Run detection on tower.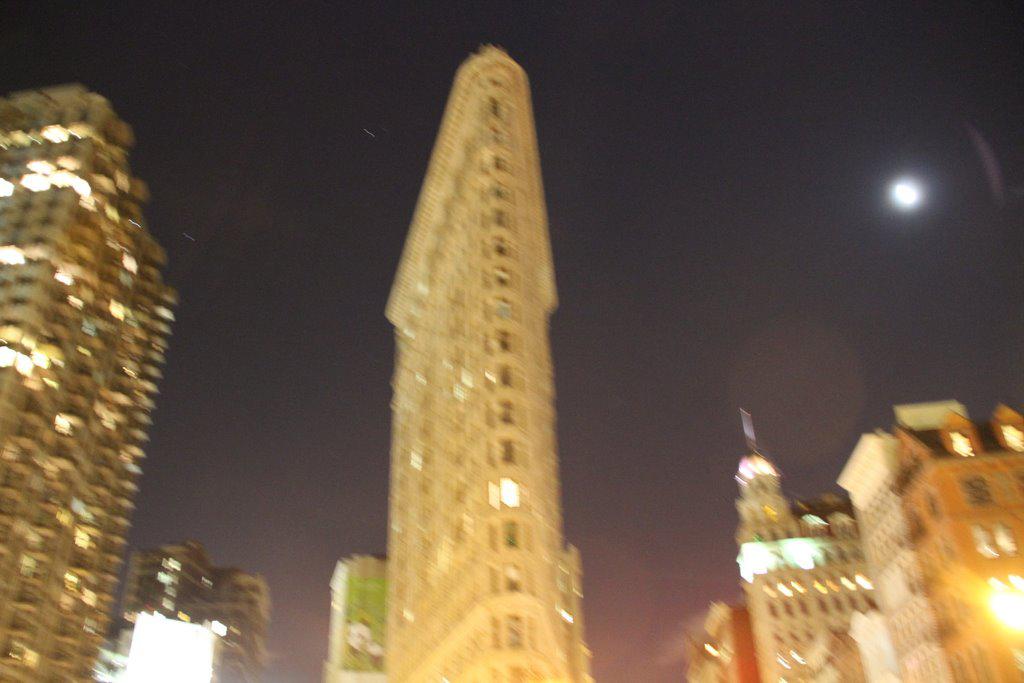
Result: pyautogui.locateOnScreen(740, 405, 902, 682).
